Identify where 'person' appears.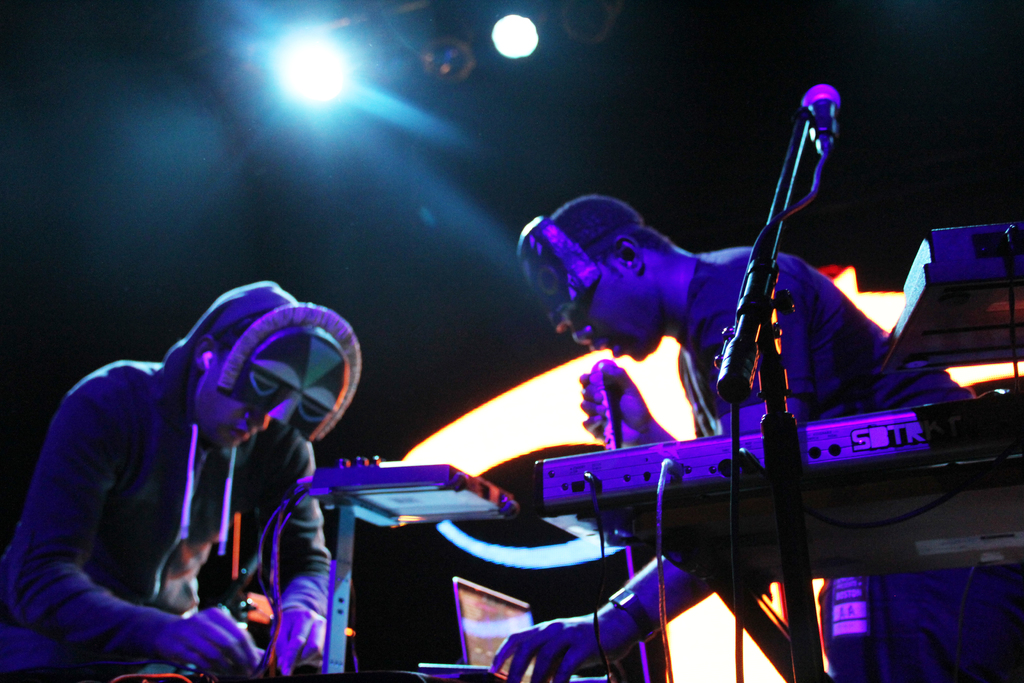
Appears at [493,192,1023,682].
